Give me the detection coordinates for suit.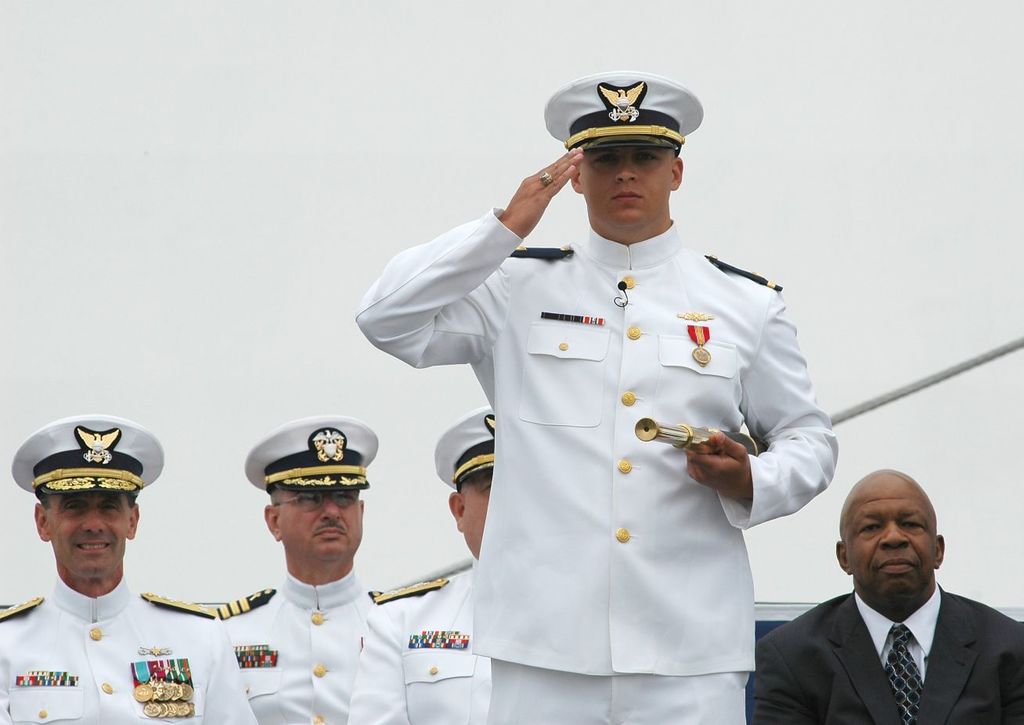
box(355, 121, 849, 721).
